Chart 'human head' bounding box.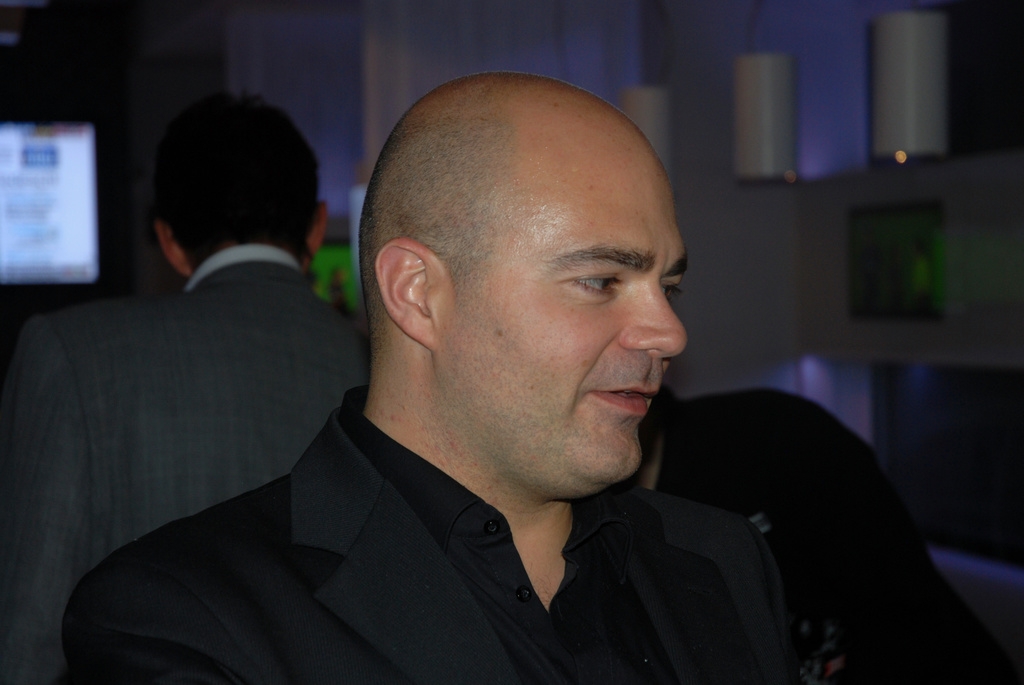
Charted: 354/65/684/473.
